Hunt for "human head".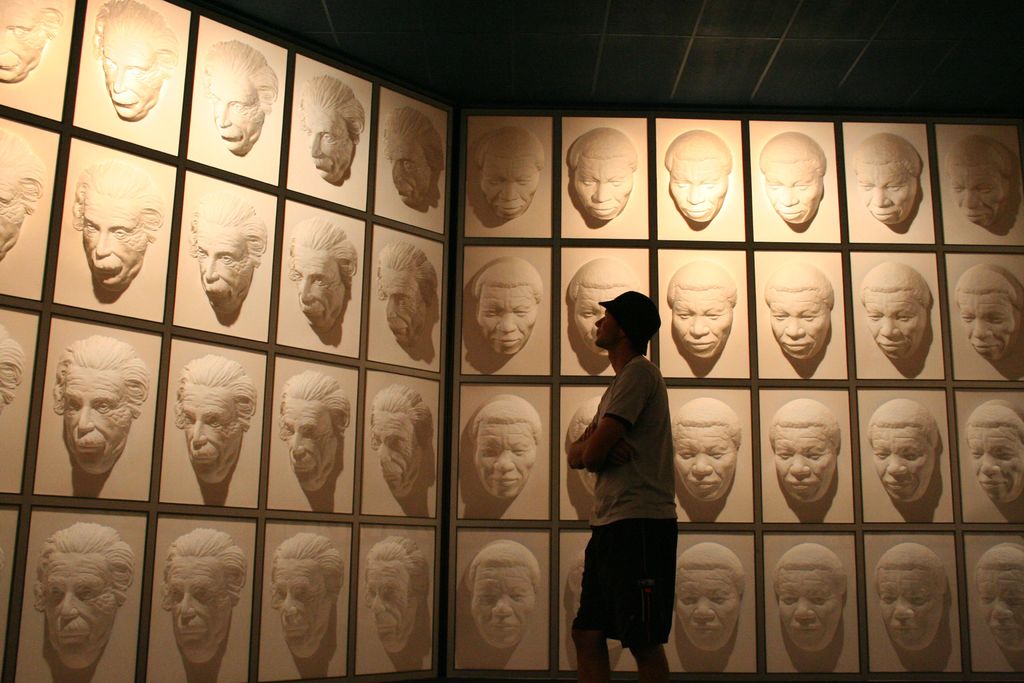
Hunted down at (x1=42, y1=525, x2=127, y2=668).
